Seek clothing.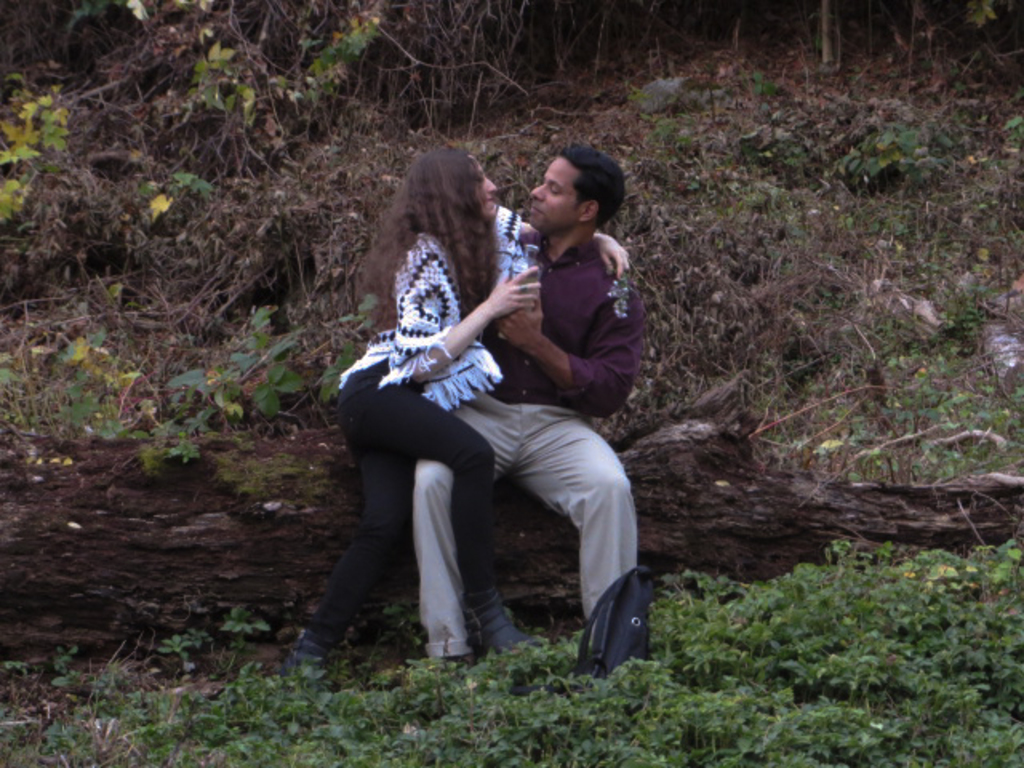
Rect(312, 202, 539, 632).
